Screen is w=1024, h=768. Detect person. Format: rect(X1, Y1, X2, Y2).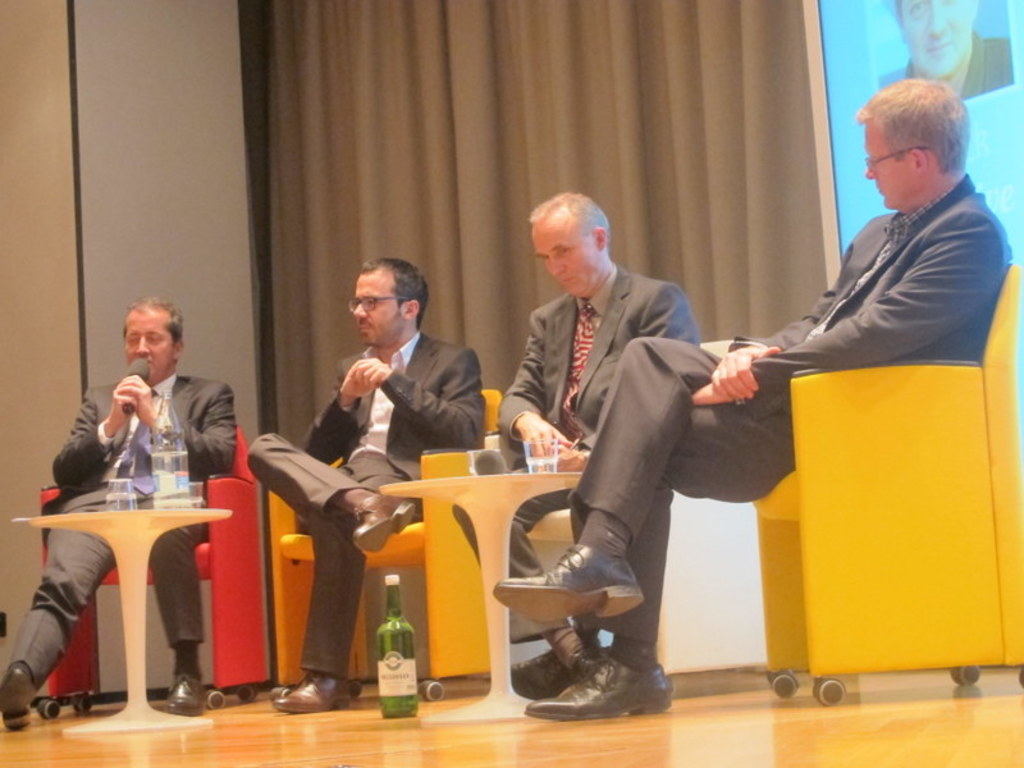
rect(490, 189, 694, 687).
